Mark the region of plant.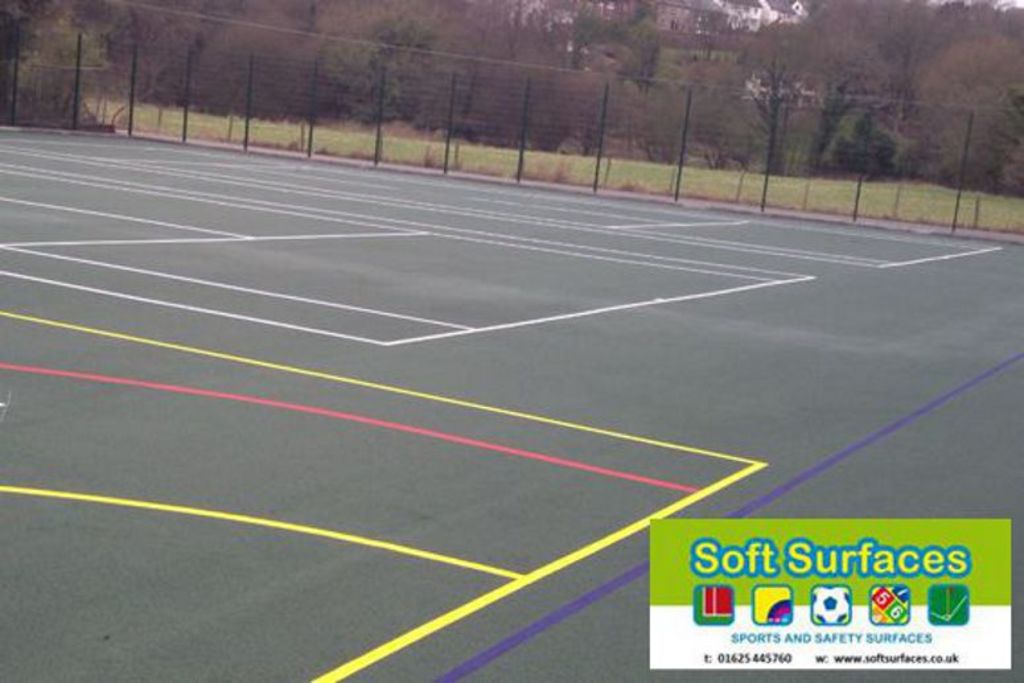
Region: [114, 99, 1023, 205].
